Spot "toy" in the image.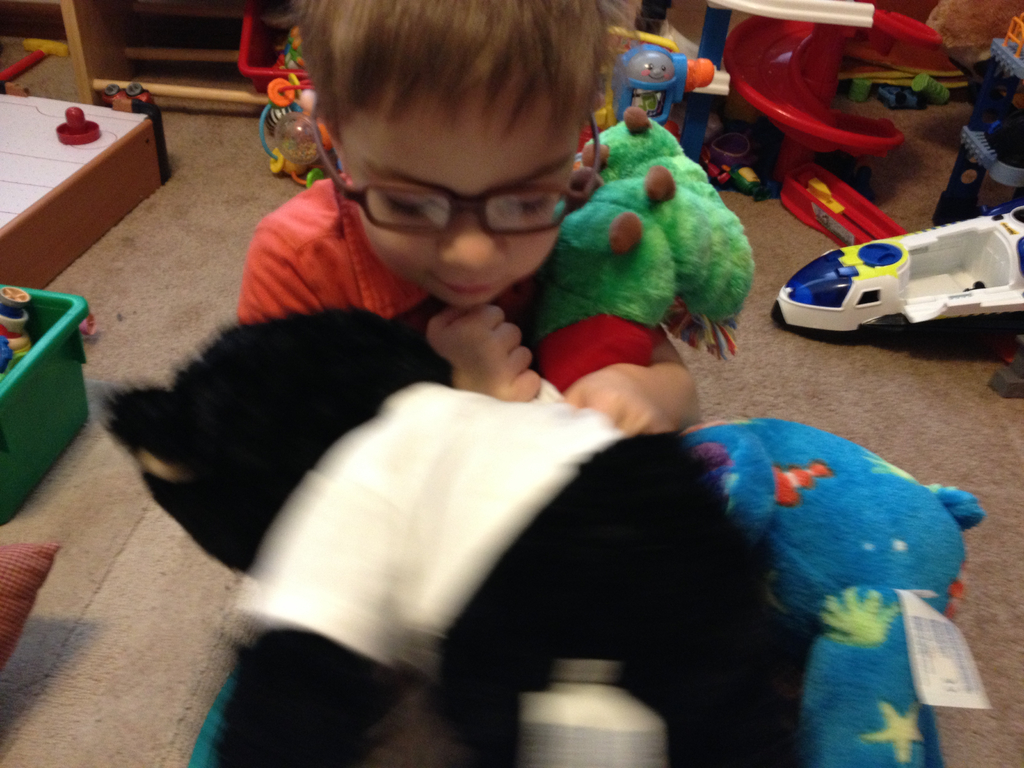
"toy" found at region(0, 285, 35, 378).
